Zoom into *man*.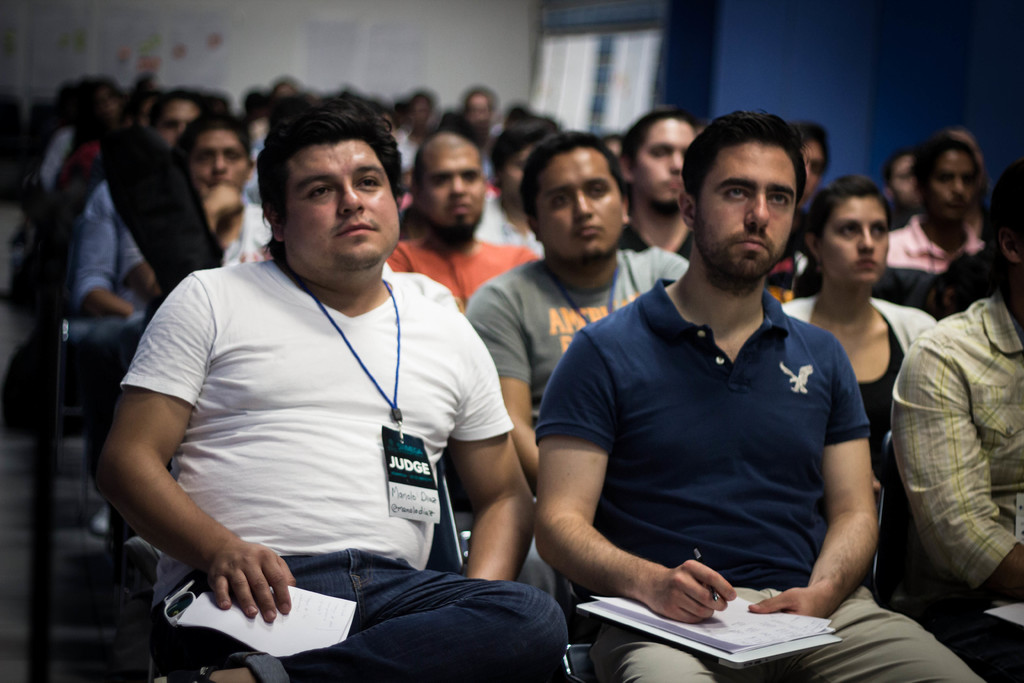
Zoom target: locate(385, 128, 536, 311).
